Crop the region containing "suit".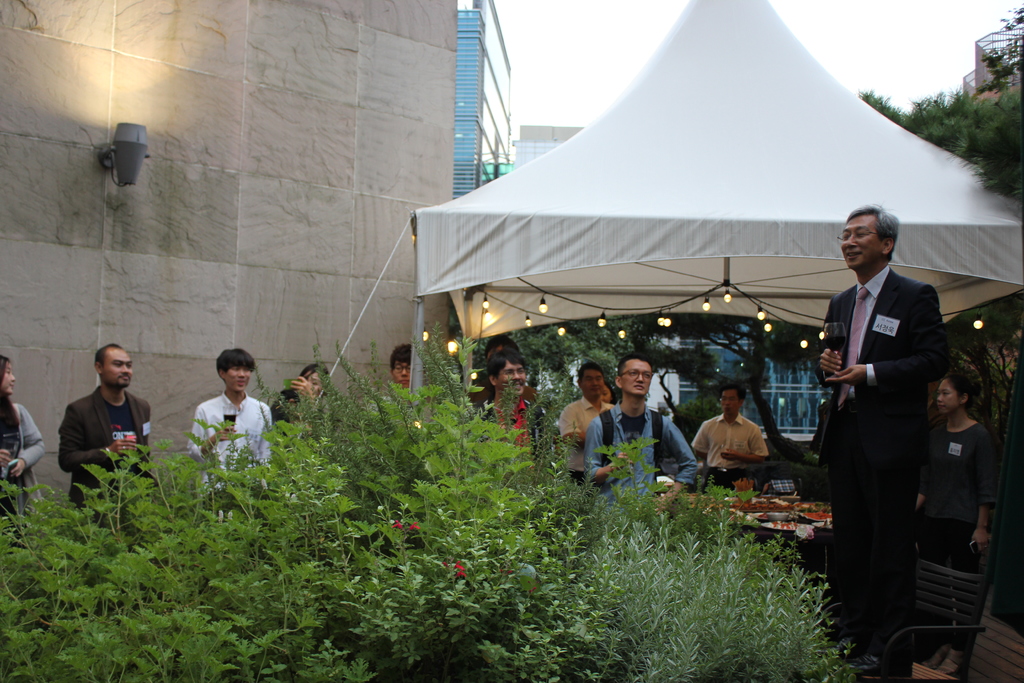
Crop region: l=12, t=400, r=40, b=482.
